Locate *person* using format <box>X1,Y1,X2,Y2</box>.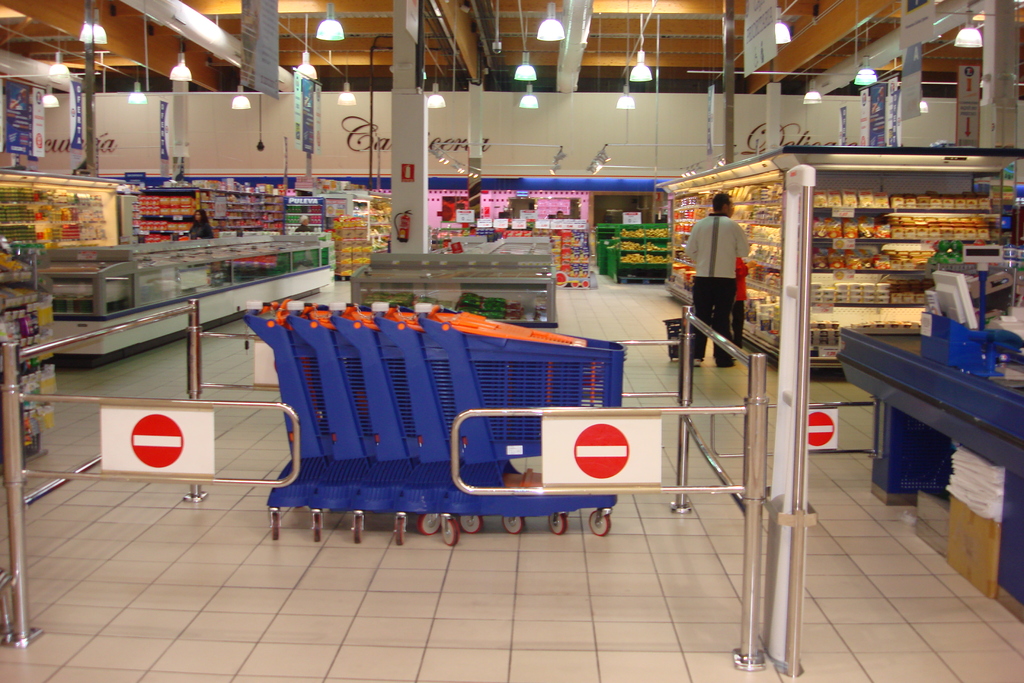
<box>684,192,750,368</box>.
